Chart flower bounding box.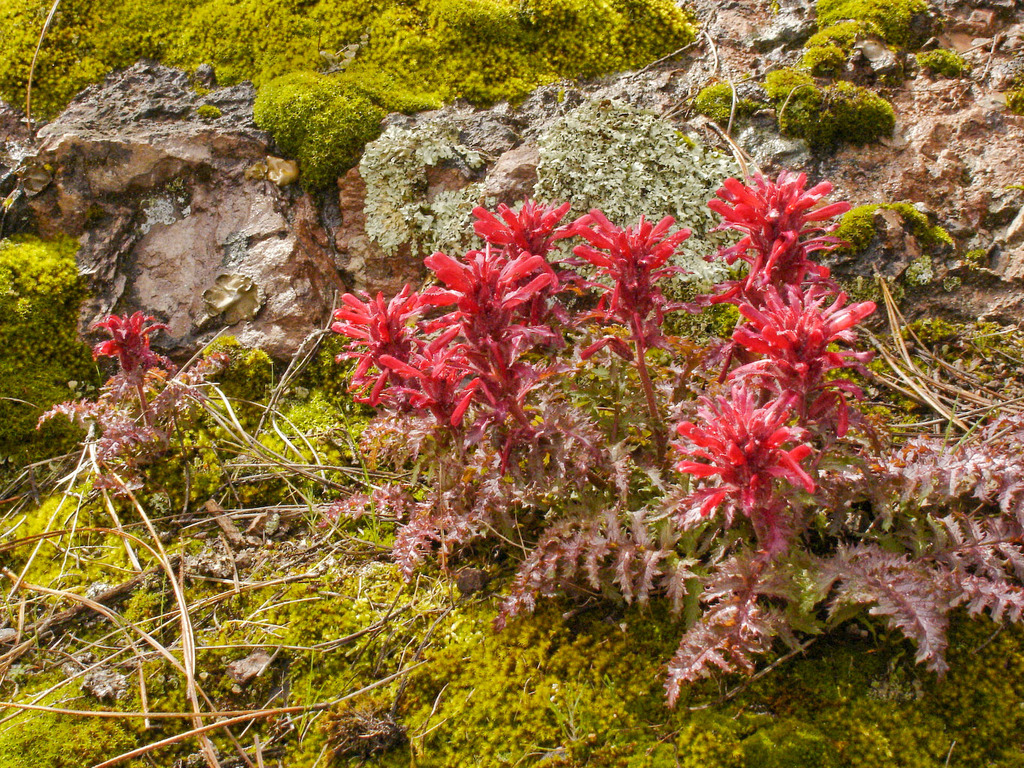
Charted: x1=708, y1=164, x2=851, y2=269.
